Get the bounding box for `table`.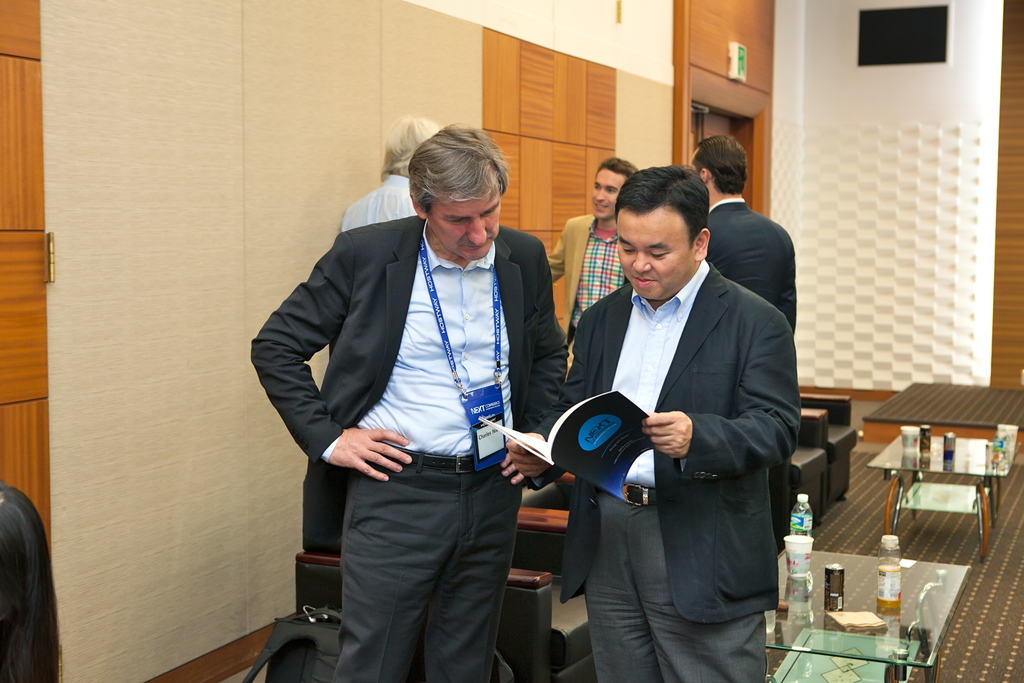
781:549:962:677.
